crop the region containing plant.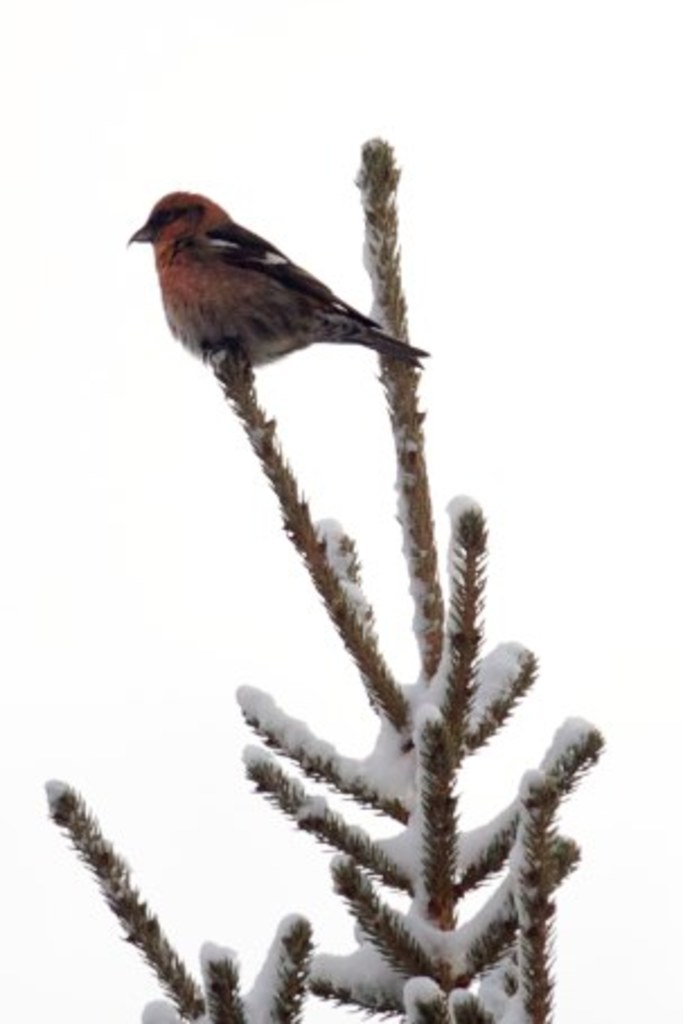
Crop region: <box>41,133,604,1022</box>.
